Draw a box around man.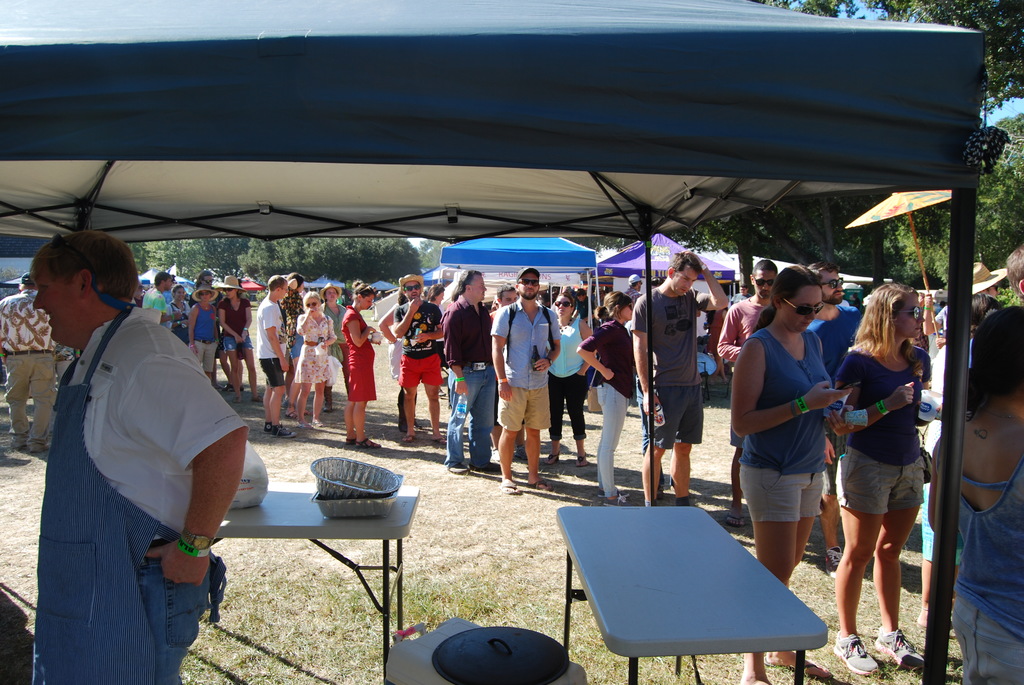
detection(16, 222, 252, 666).
